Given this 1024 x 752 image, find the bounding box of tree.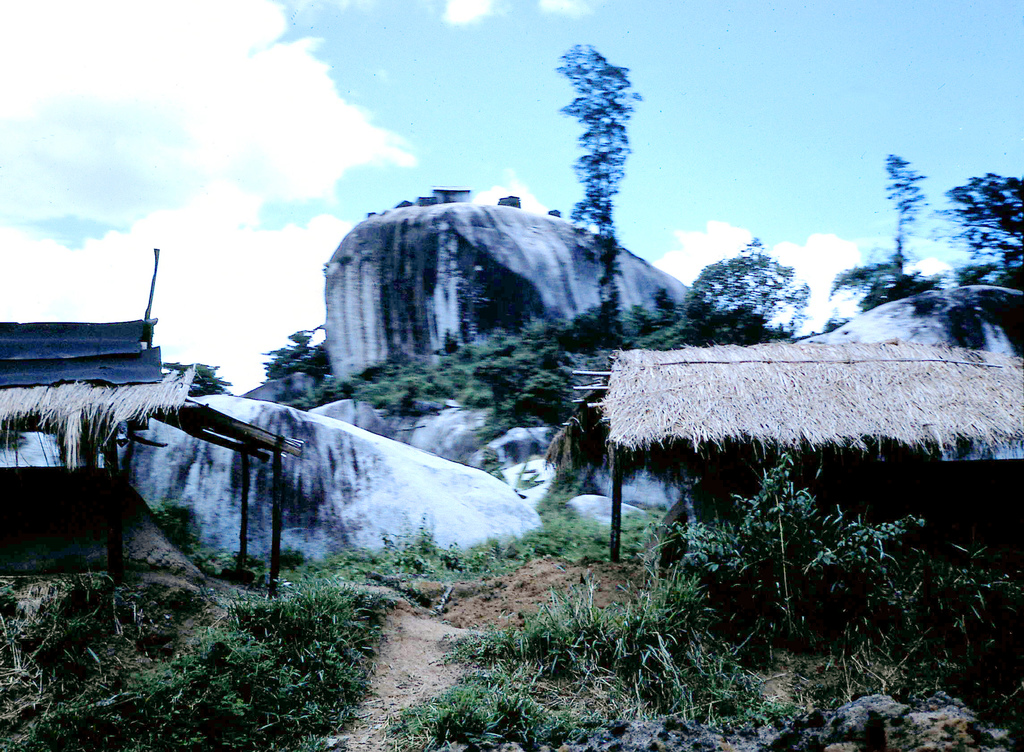
539 42 660 266.
